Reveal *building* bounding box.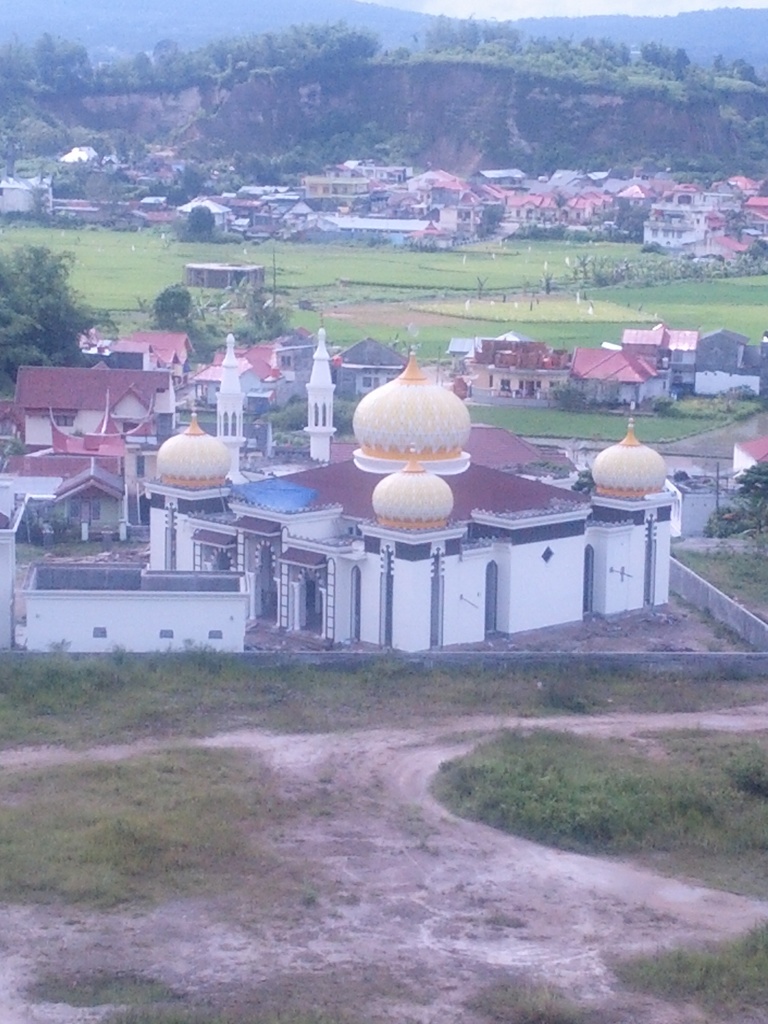
Revealed: region(573, 355, 652, 409).
